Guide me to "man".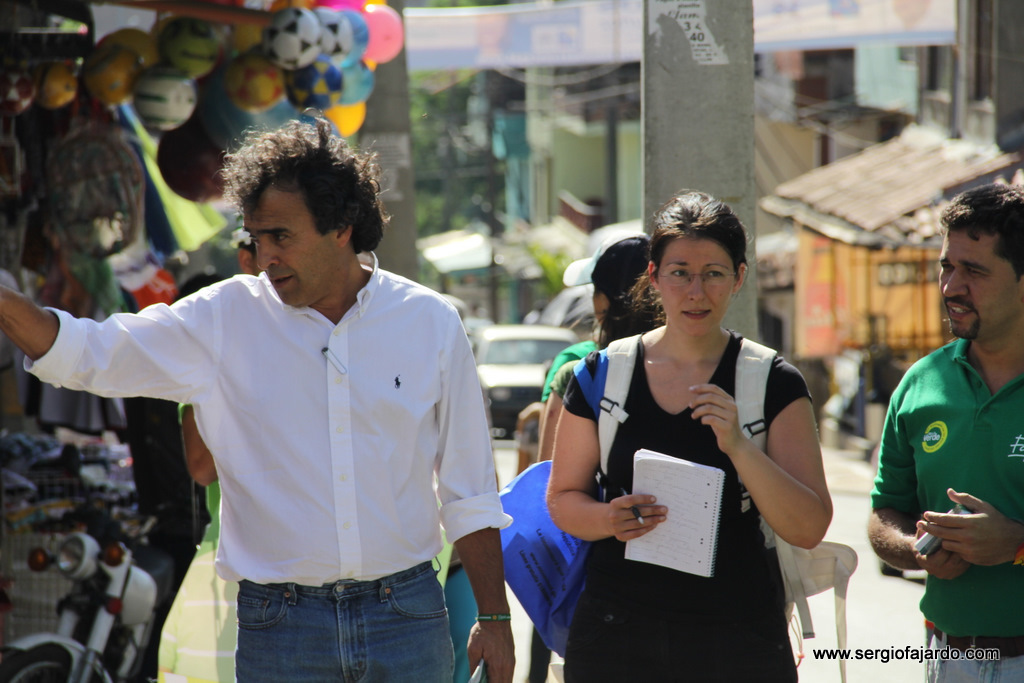
Guidance: 867,179,1023,682.
